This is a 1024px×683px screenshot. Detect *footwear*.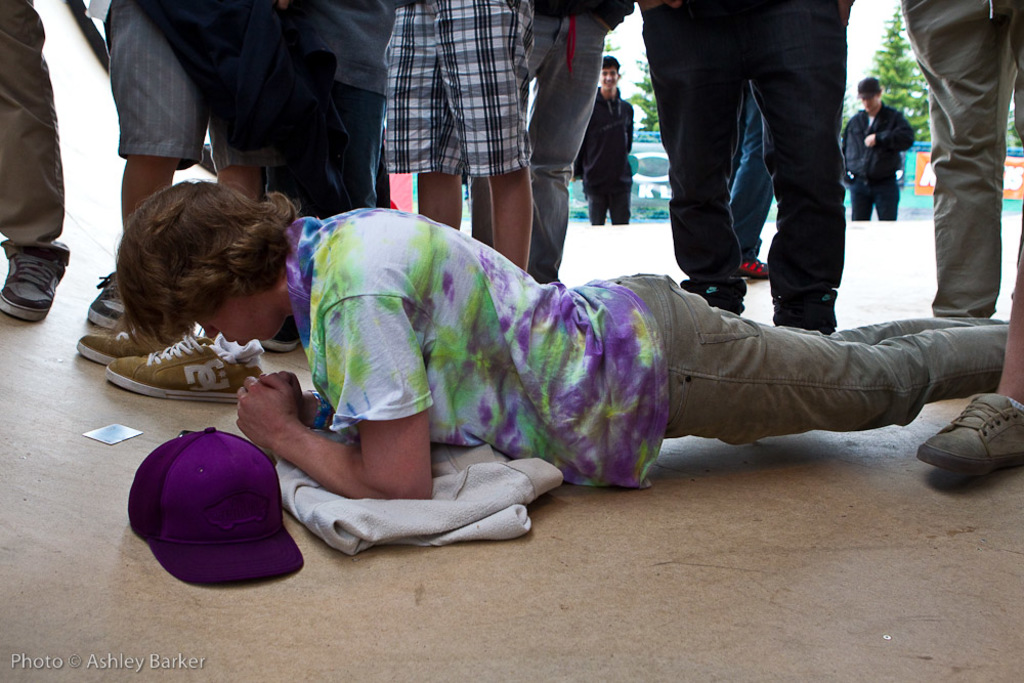
{"x1": 0, "y1": 245, "x2": 70, "y2": 323}.
